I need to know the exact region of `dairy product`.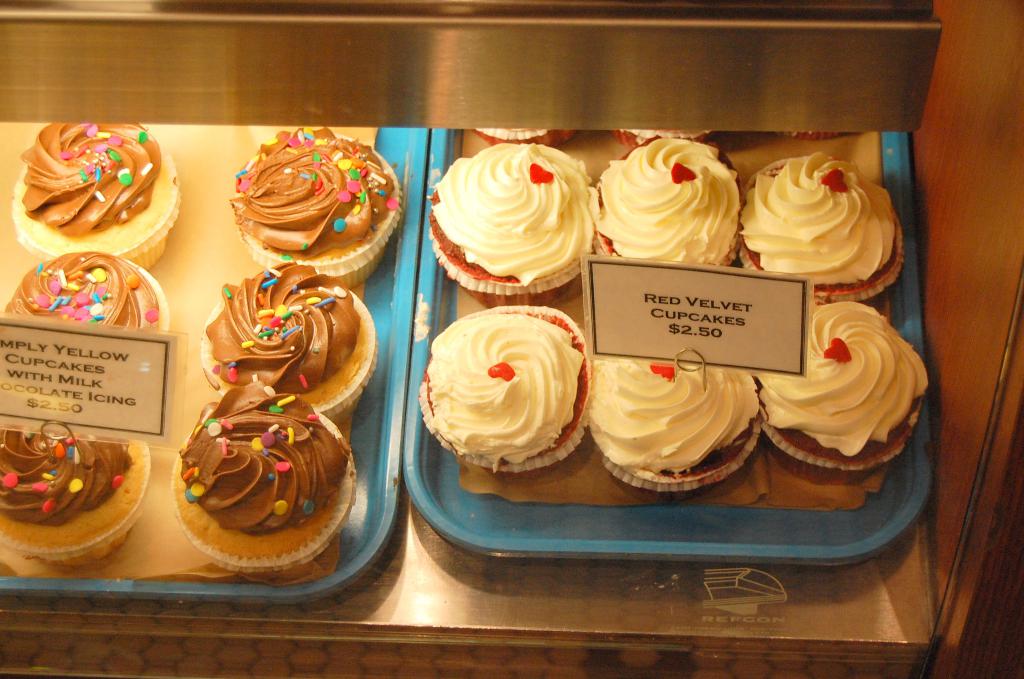
Region: box(0, 405, 141, 511).
